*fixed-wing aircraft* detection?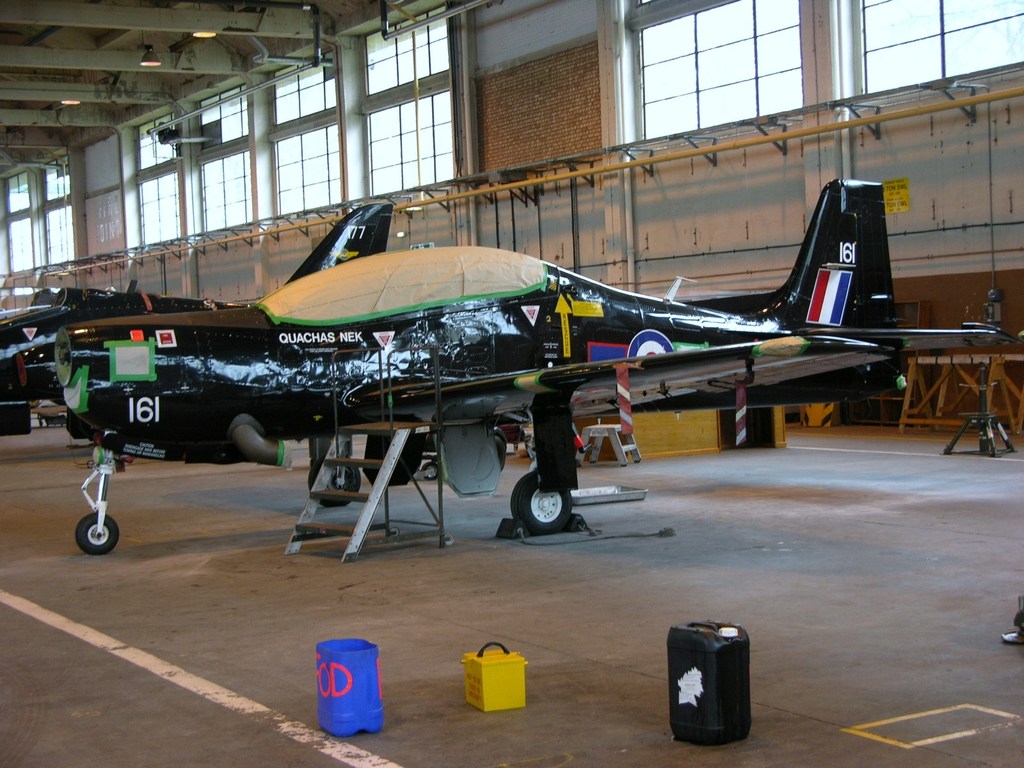
x1=56 y1=178 x2=1021 y2=554
